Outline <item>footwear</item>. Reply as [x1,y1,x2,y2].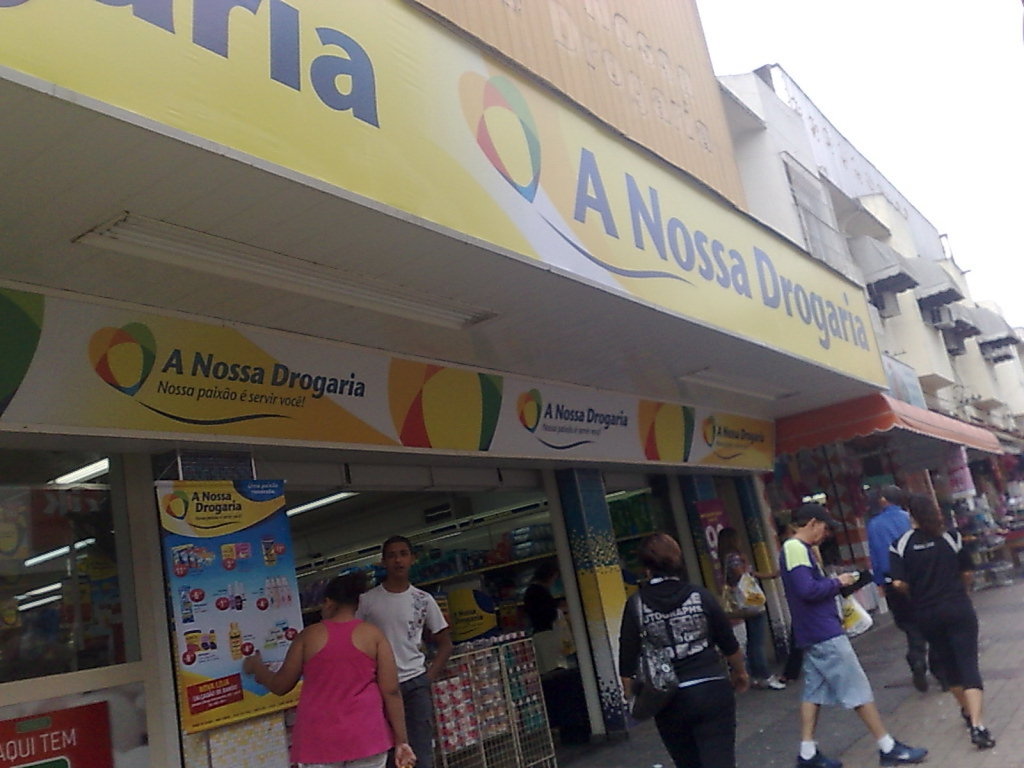
[879,737,928,767].
